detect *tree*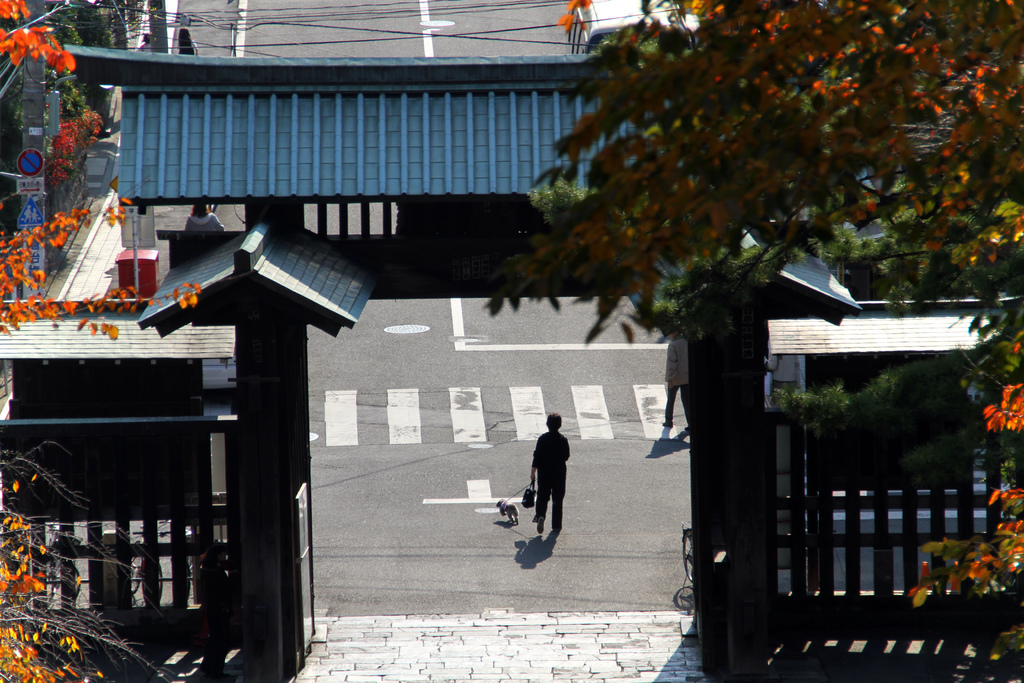
l=473, t=0, r=1023, b=607
